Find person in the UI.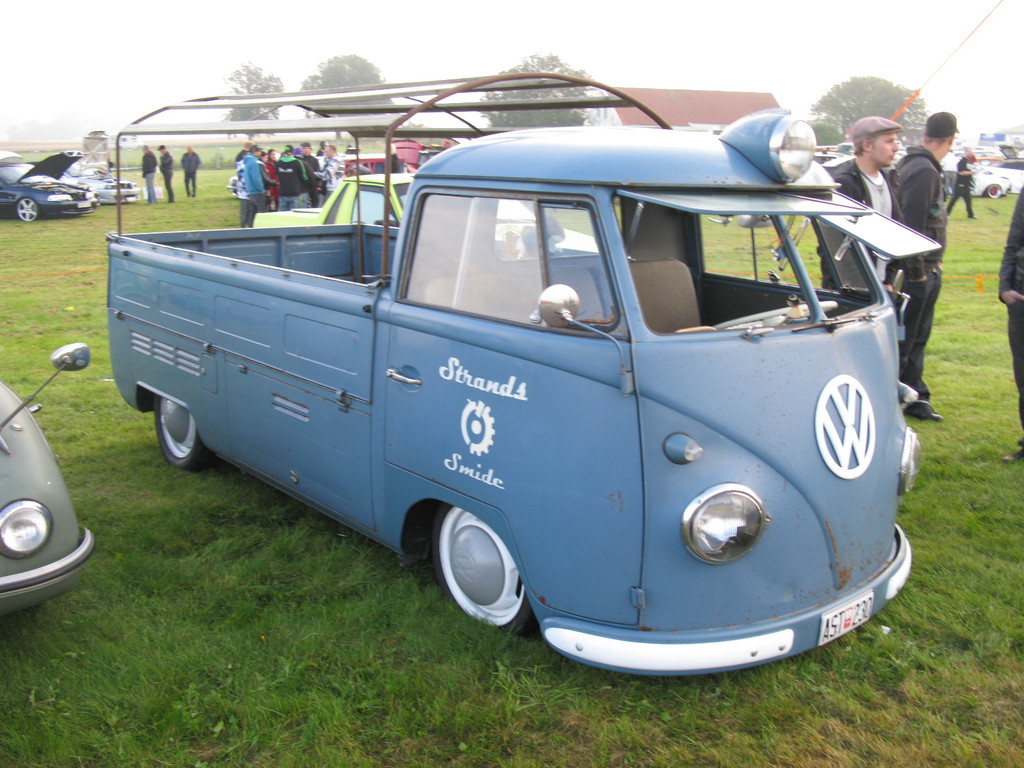
UI element at <box>237,133,259,212</box>.
